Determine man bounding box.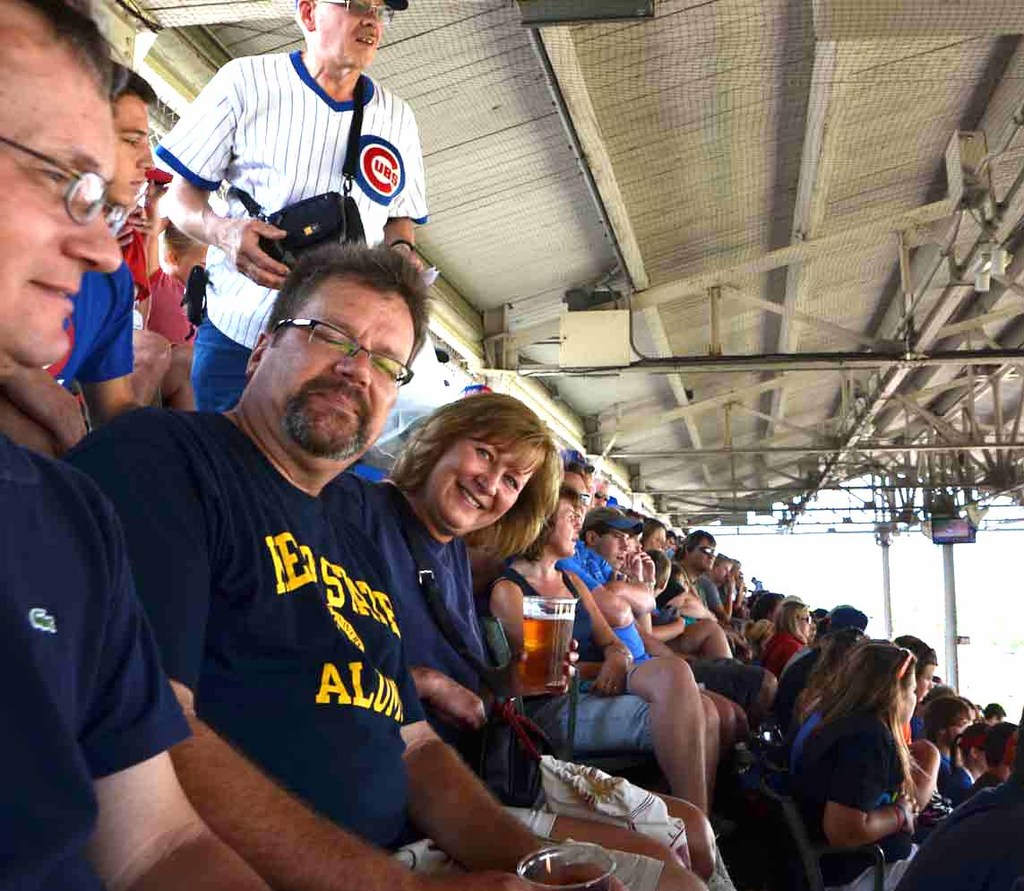
Determined: region(0, 0, 271, 890).
